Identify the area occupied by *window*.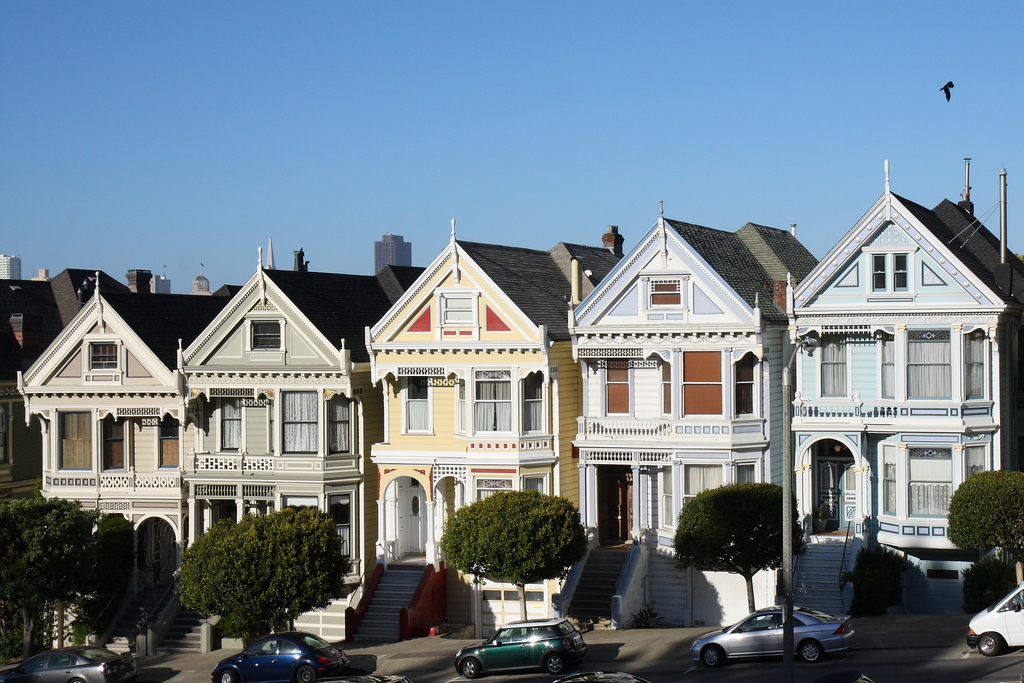
Area: <region>275, 637, 301, 654</region>.
